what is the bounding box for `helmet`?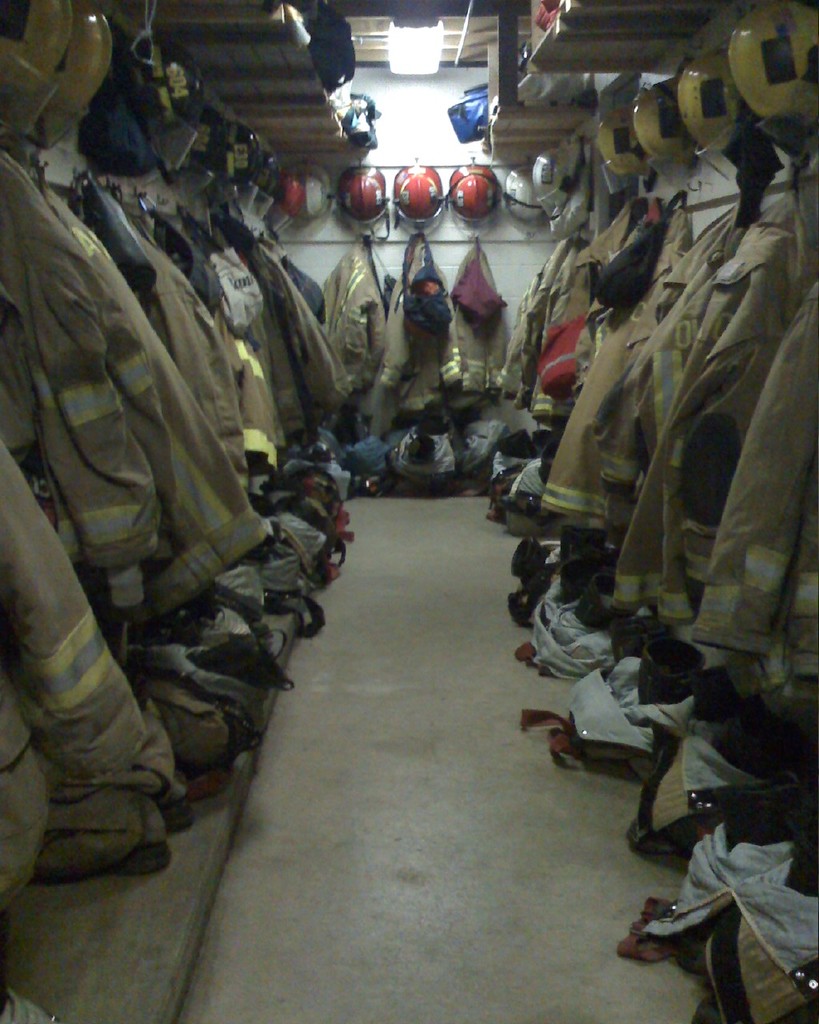
box(502, 166, 539, 222).
